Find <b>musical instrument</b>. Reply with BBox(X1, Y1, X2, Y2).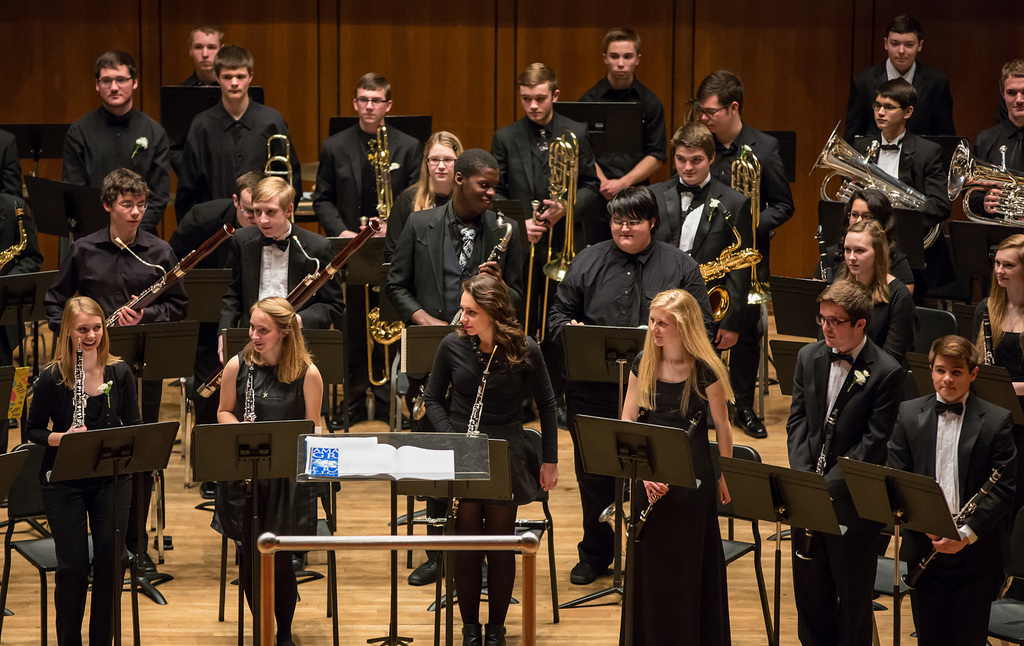
BBox(724, 144, 783, 322).
